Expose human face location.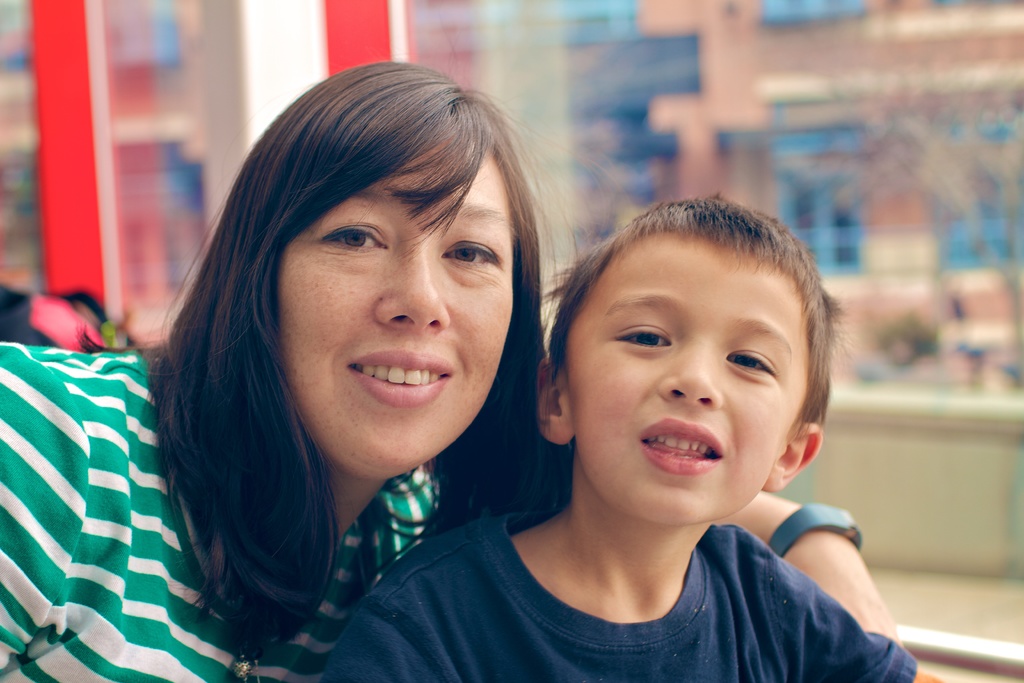
Exposed at 570, 231, 806, 518.
